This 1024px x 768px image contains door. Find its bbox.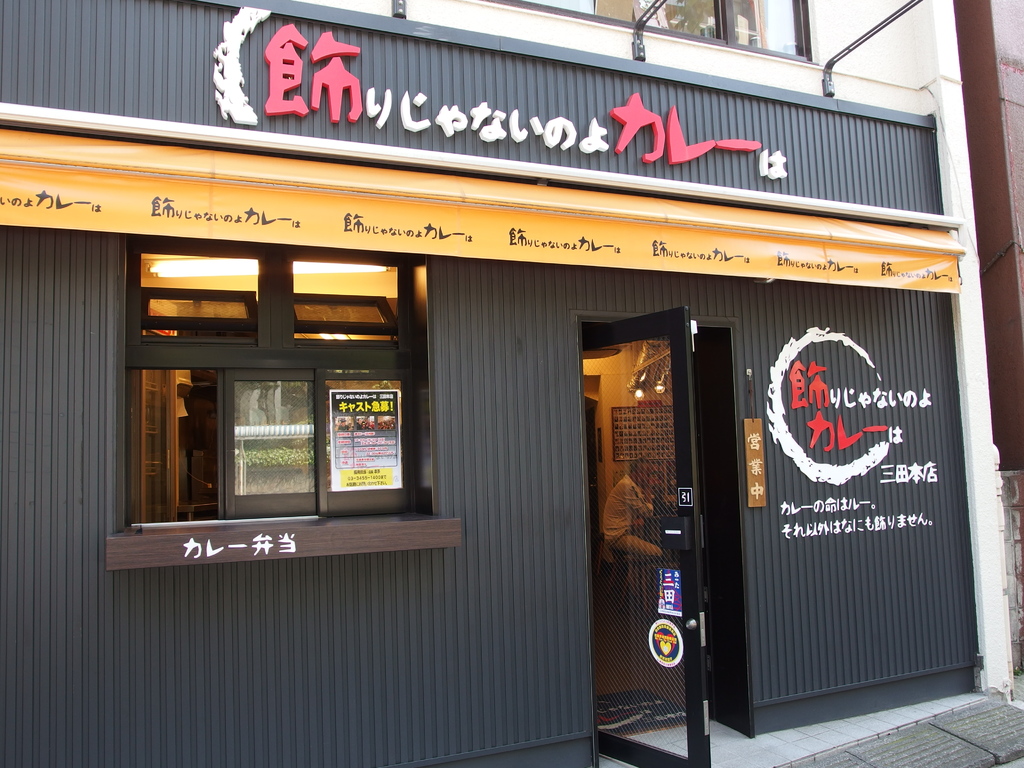
[584,299,717,767].
